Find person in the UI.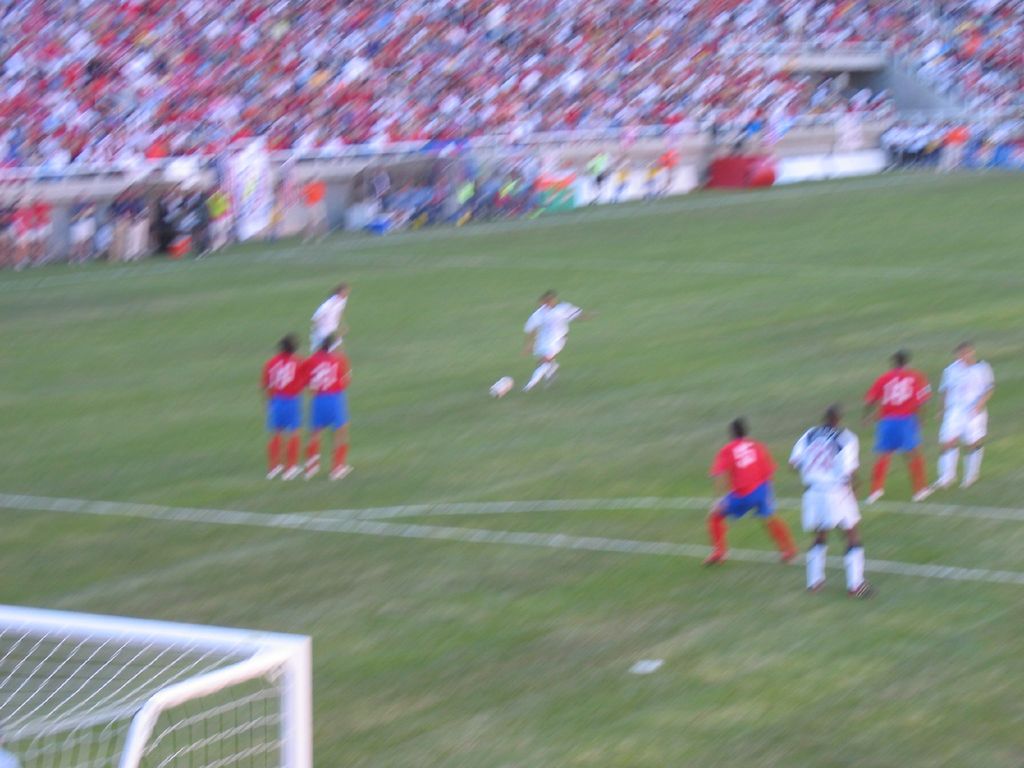
UI element at (x1=708, y1=413, x2=803, y2=564).
